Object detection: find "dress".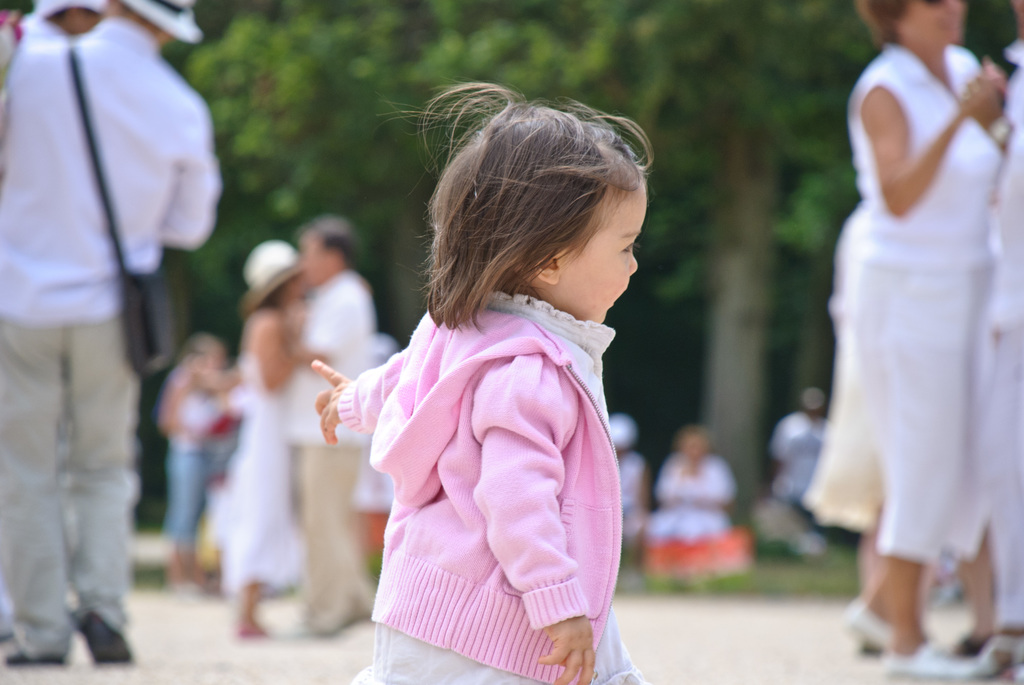
bbox=[829, 40, 1007, 562].
